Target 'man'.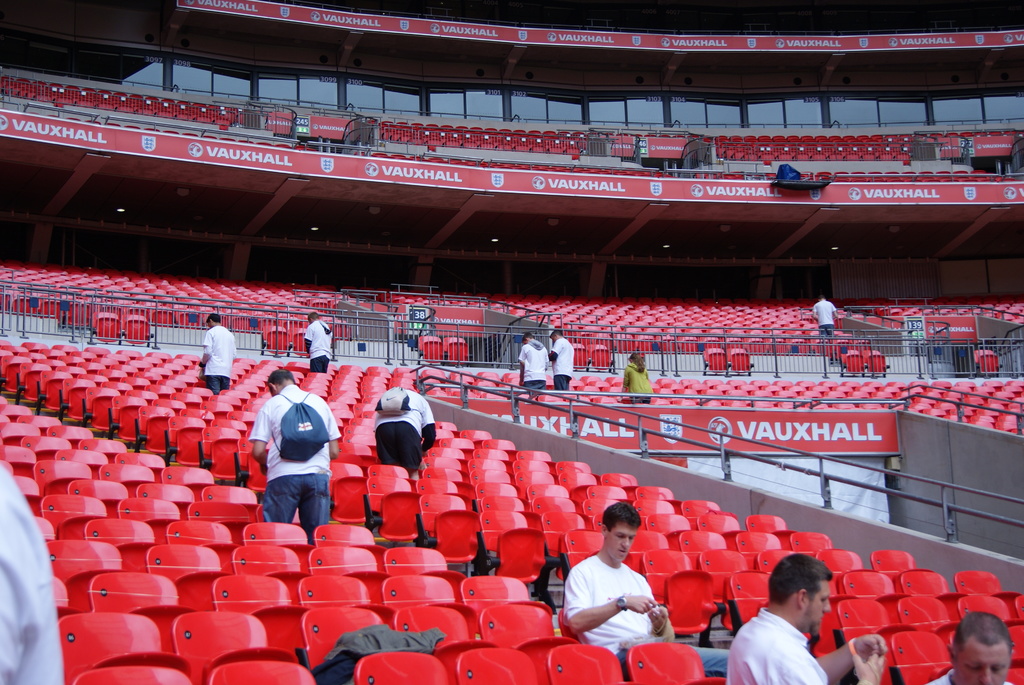
Target region: 617/351/657/401.
